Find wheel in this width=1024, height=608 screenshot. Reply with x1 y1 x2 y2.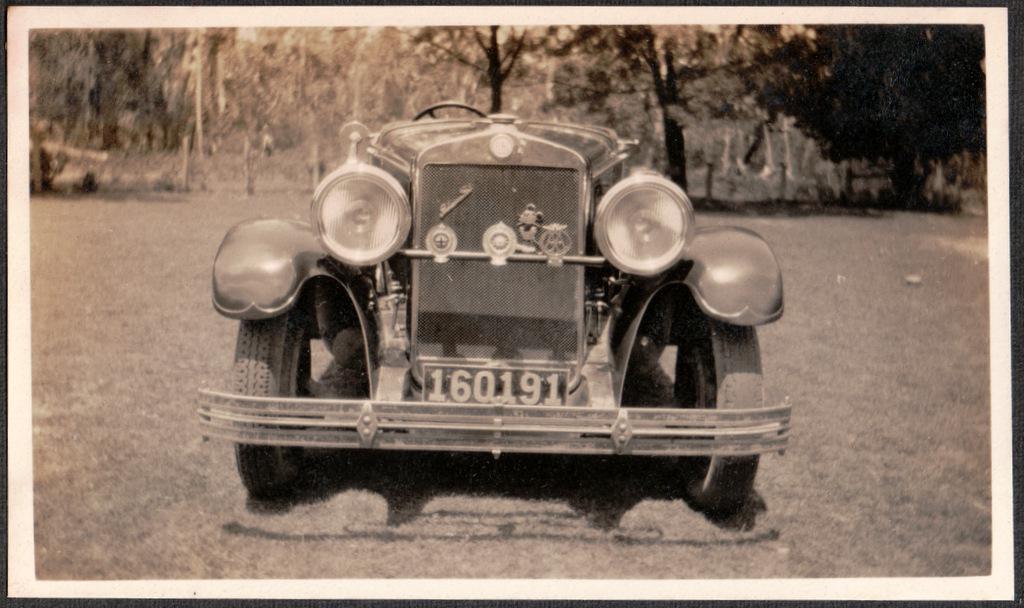
661 303 774 522.
